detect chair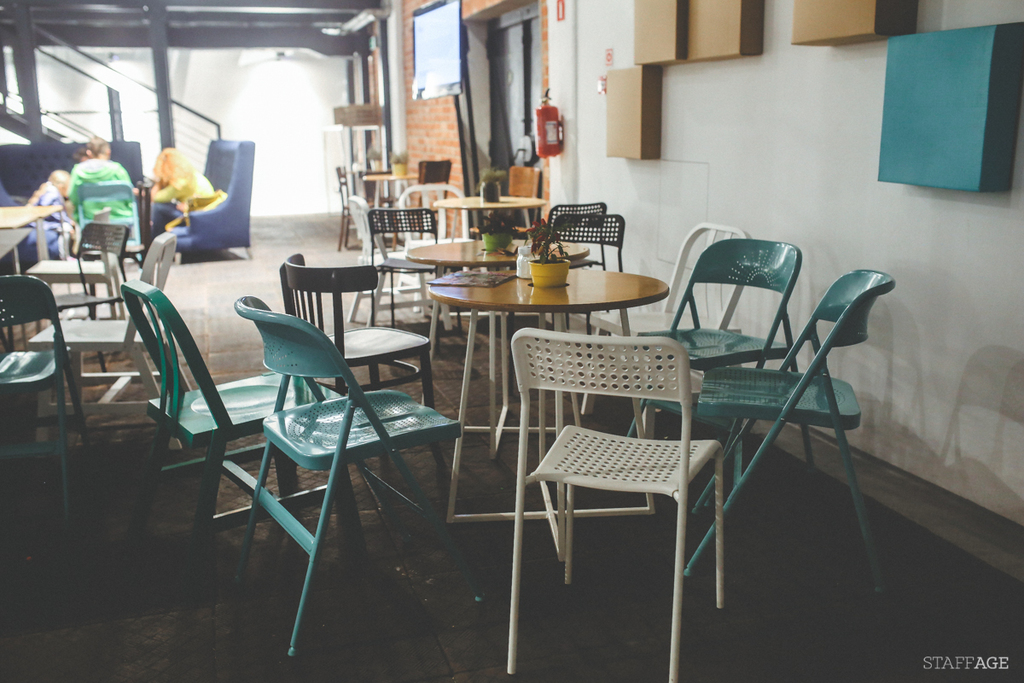
bbox=[352, 193, 434, 336]
